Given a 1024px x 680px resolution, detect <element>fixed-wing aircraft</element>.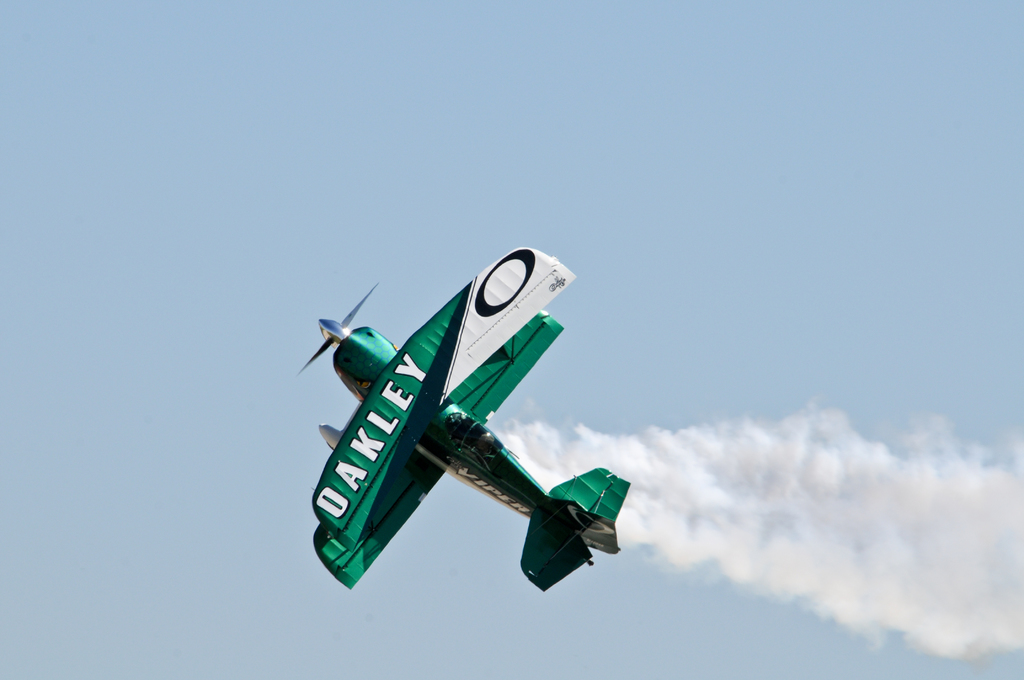
detection(286, 247, 644, 597).
